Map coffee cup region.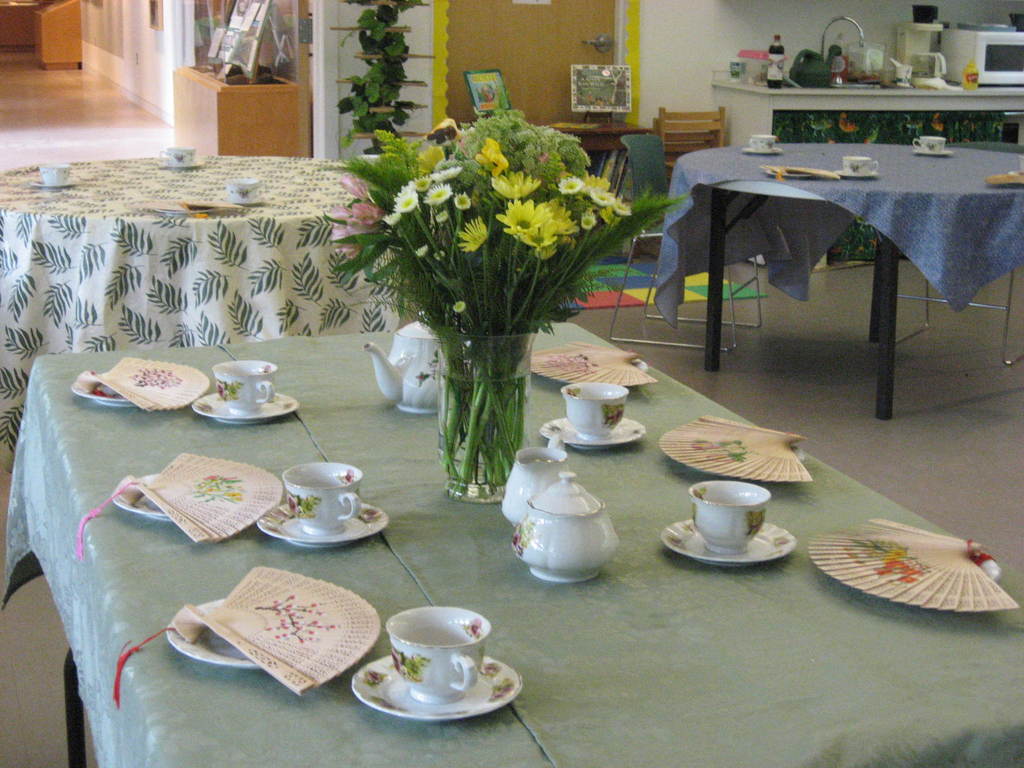
Mapped to crop(227, 177, 269, 206).
